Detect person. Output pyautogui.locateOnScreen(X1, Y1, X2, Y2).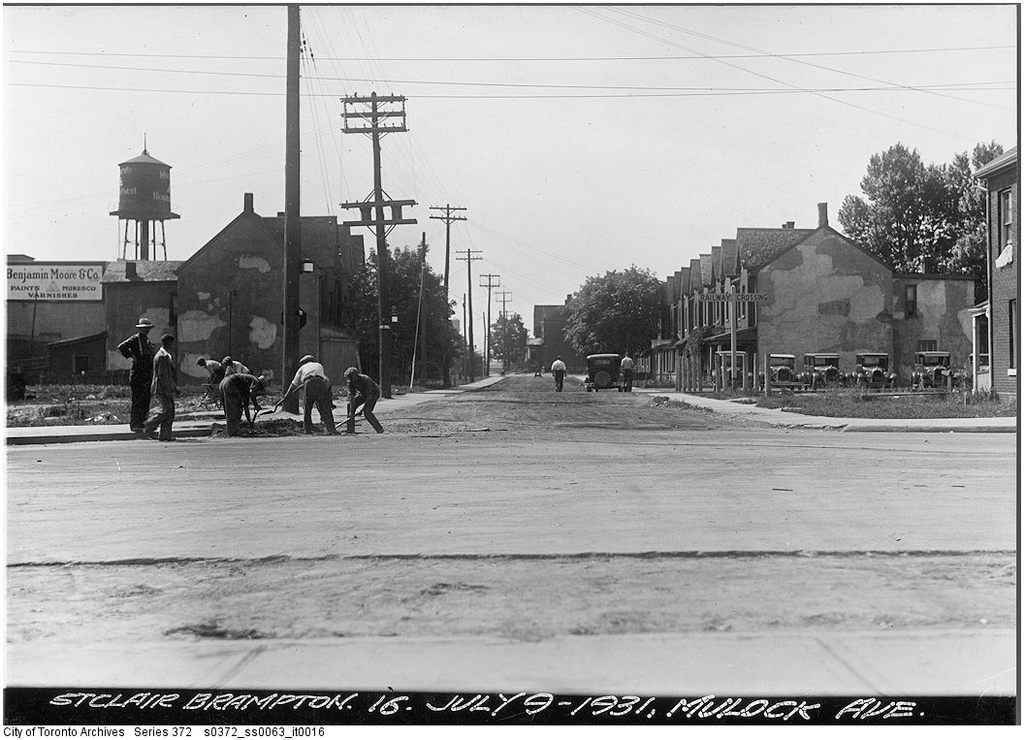
pyautogui.locateOnScreen(622, 352, 633, 389).
